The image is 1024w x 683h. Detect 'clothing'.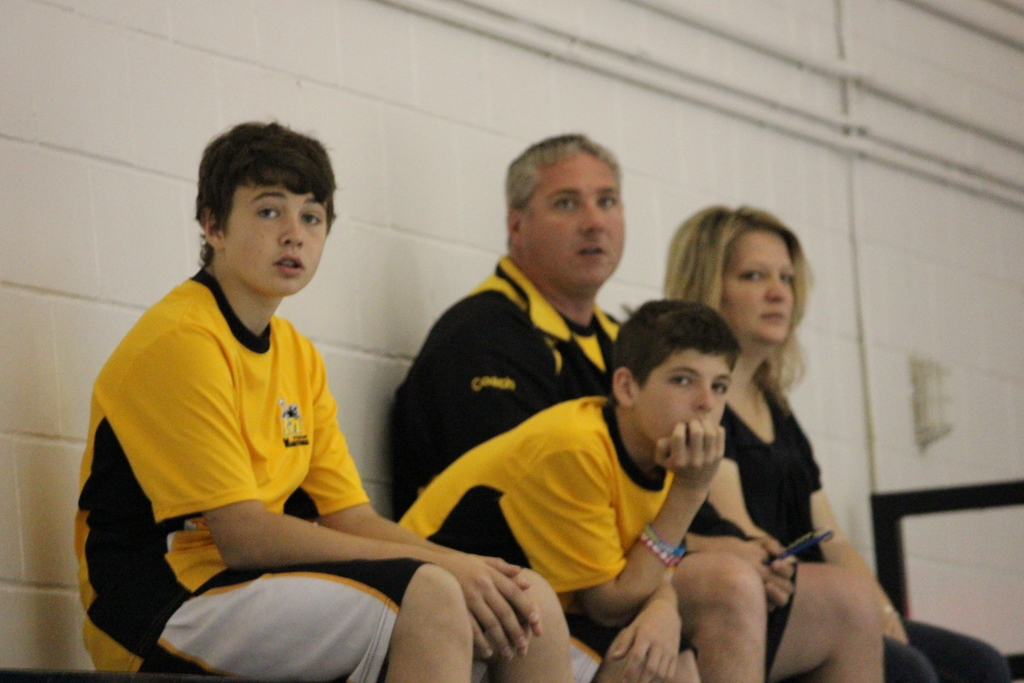
Detection: select_region(723, 370, 1010, 682).
